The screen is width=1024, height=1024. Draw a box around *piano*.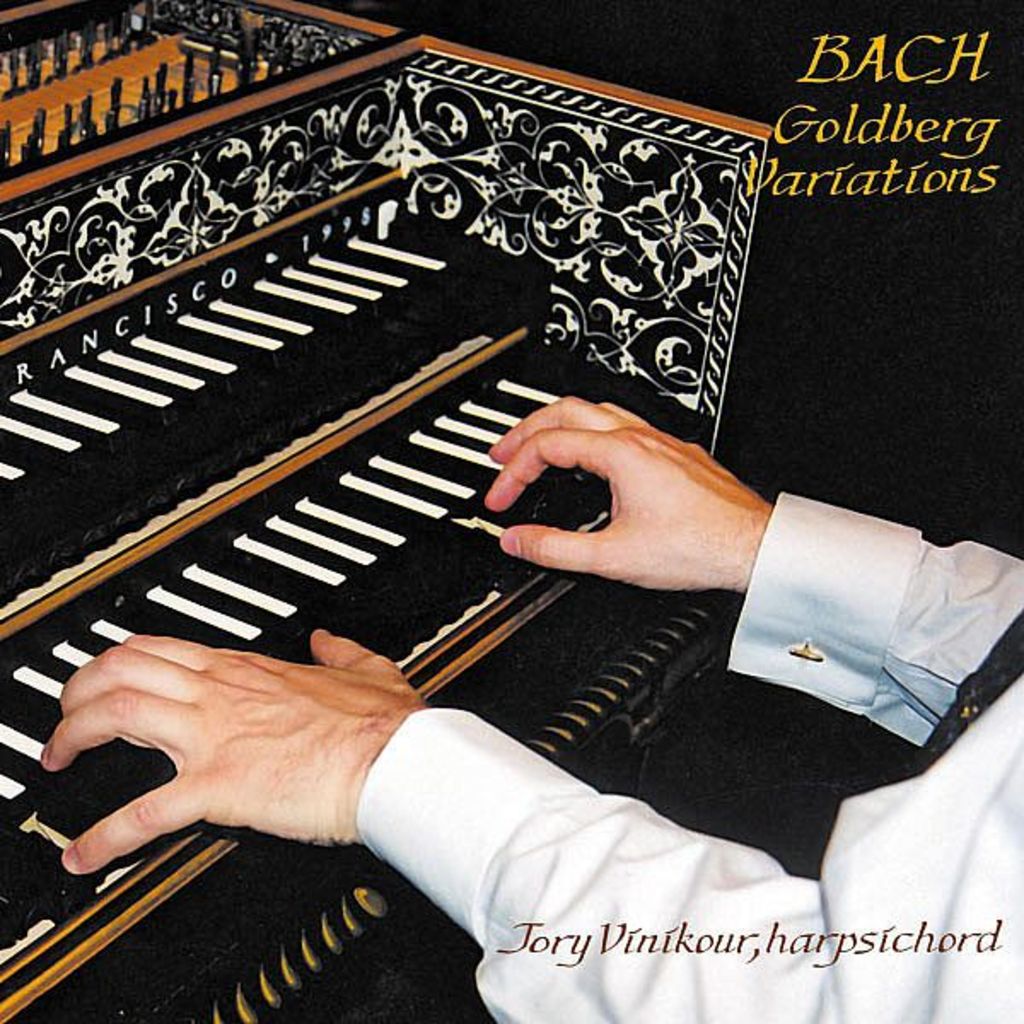
left=0, top=0, right=829, bottom=1022.
